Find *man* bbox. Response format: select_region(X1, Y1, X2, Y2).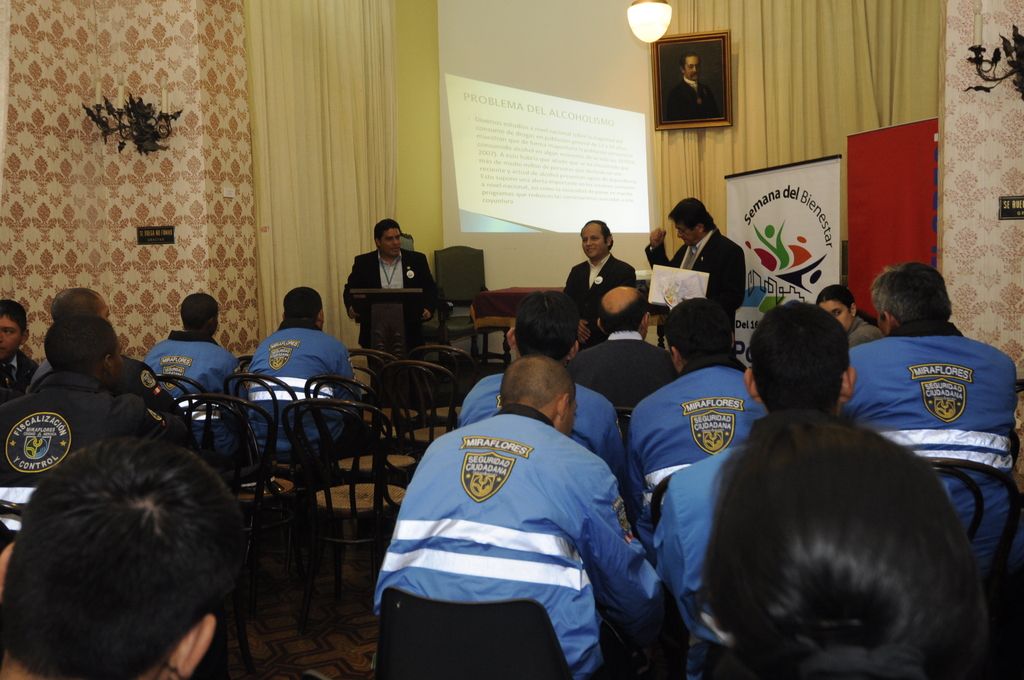
select_region(642, 194, 747, 338).
